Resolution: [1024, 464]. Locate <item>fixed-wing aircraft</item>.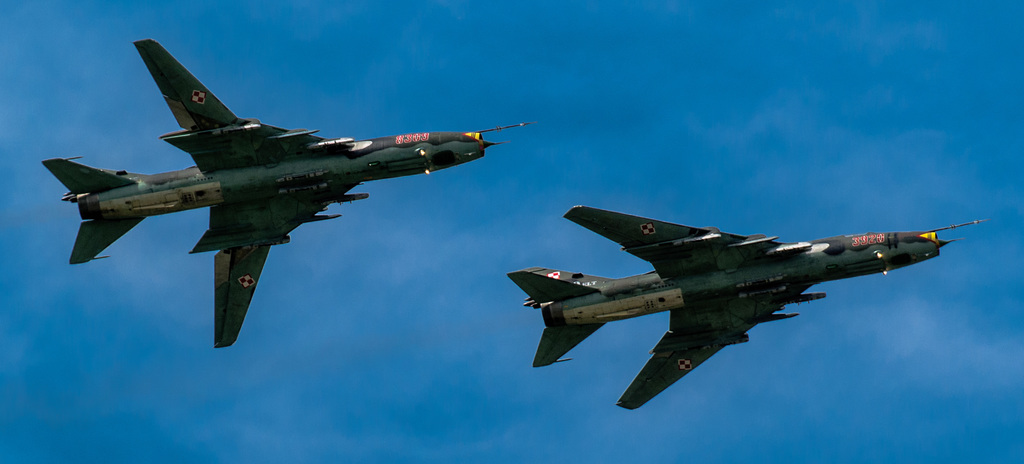
43:28:535:346.
